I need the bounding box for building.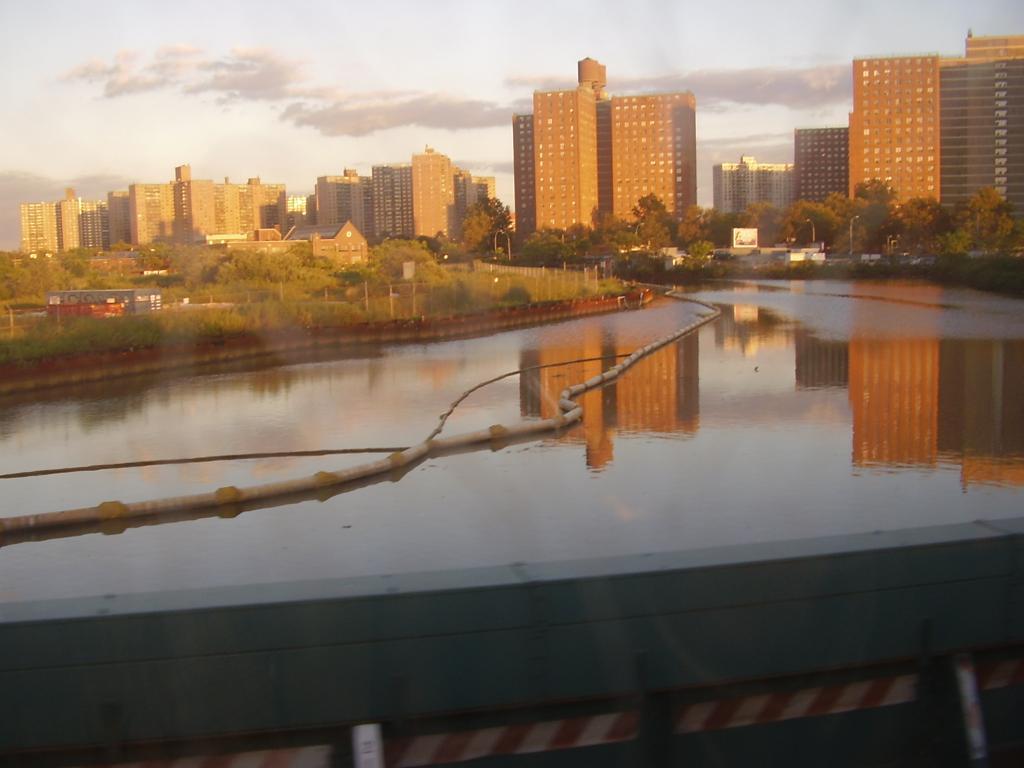
Here it is: x1=796, y1=120, x2=857, y2=225.
